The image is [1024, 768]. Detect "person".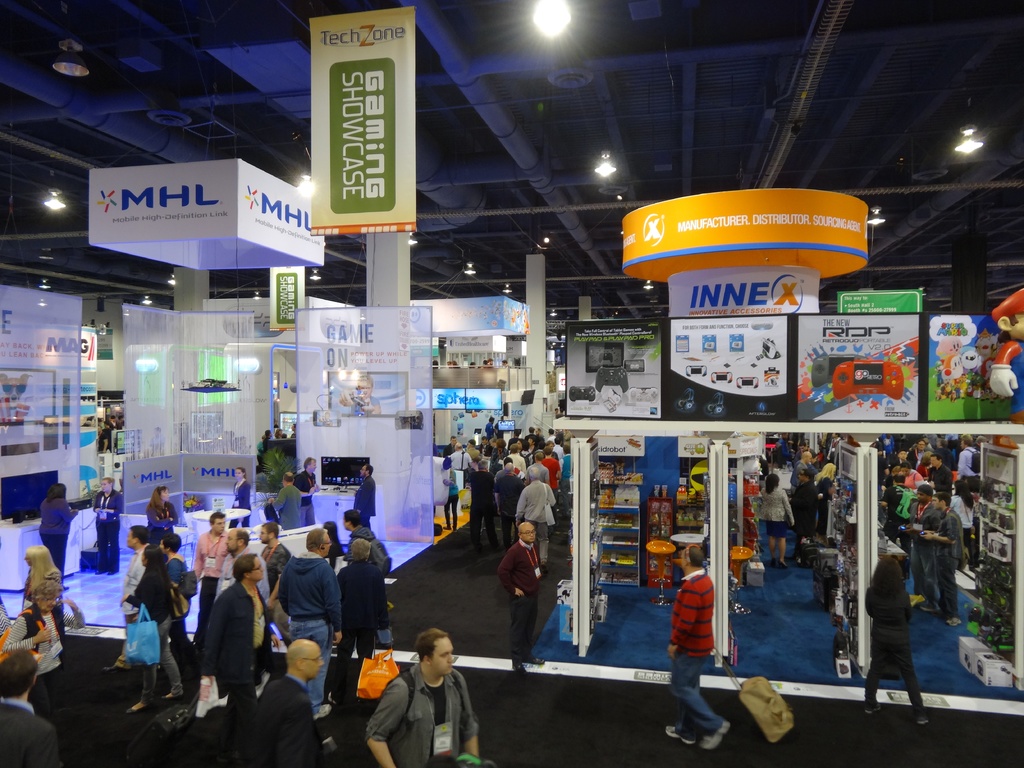
Detection: 667/559/735/710.
